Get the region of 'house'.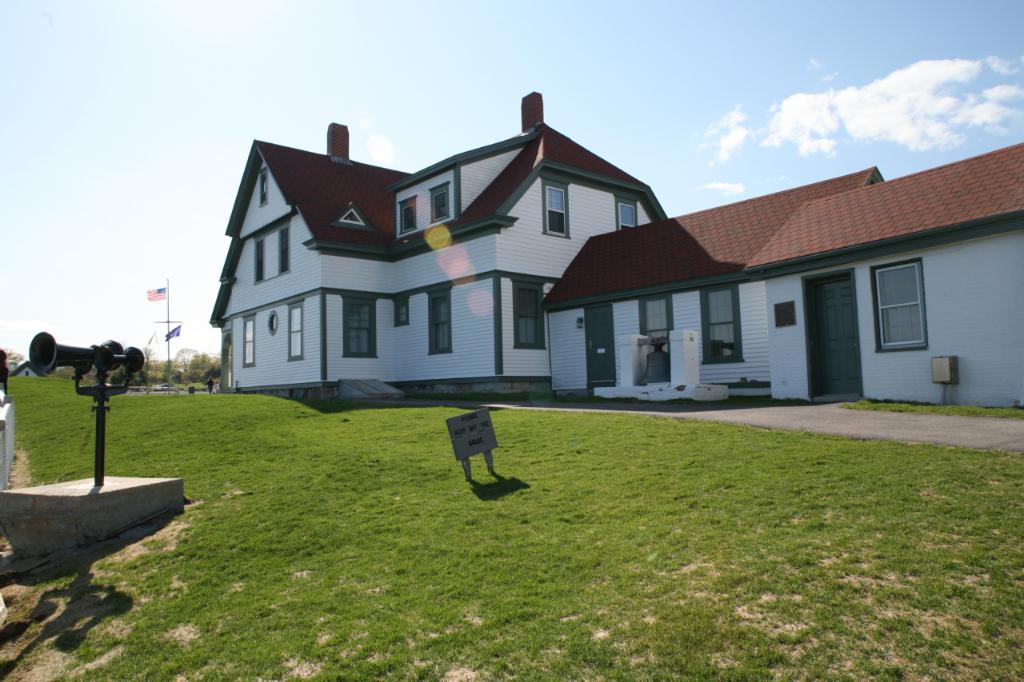
217, 131, 408, 385.
